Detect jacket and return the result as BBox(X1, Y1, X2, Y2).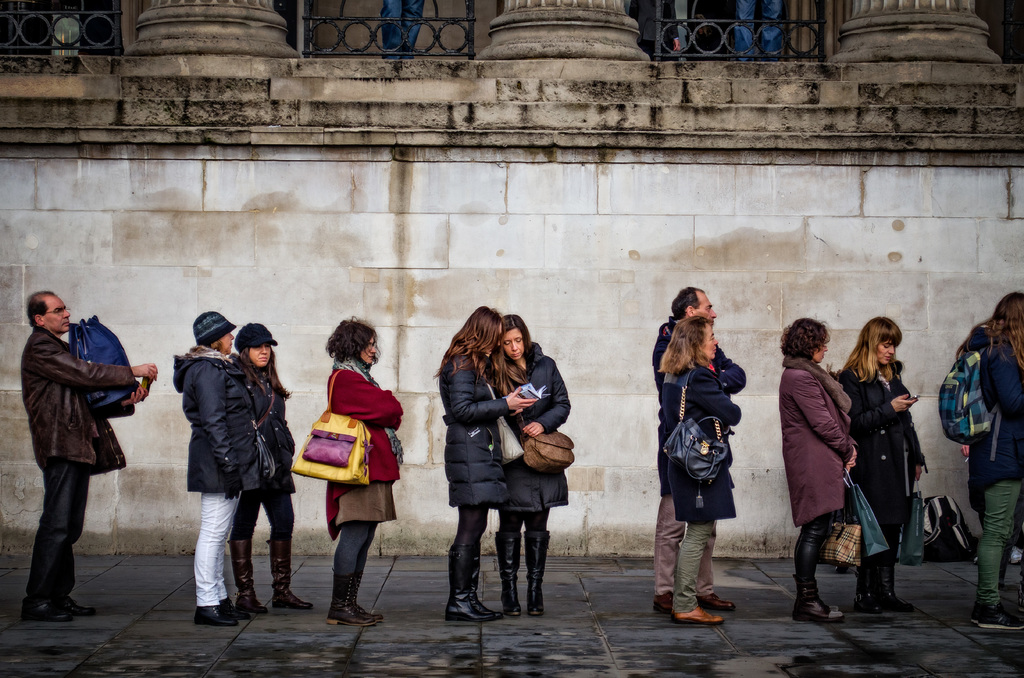
BBox(228, 354, 295, 494).
